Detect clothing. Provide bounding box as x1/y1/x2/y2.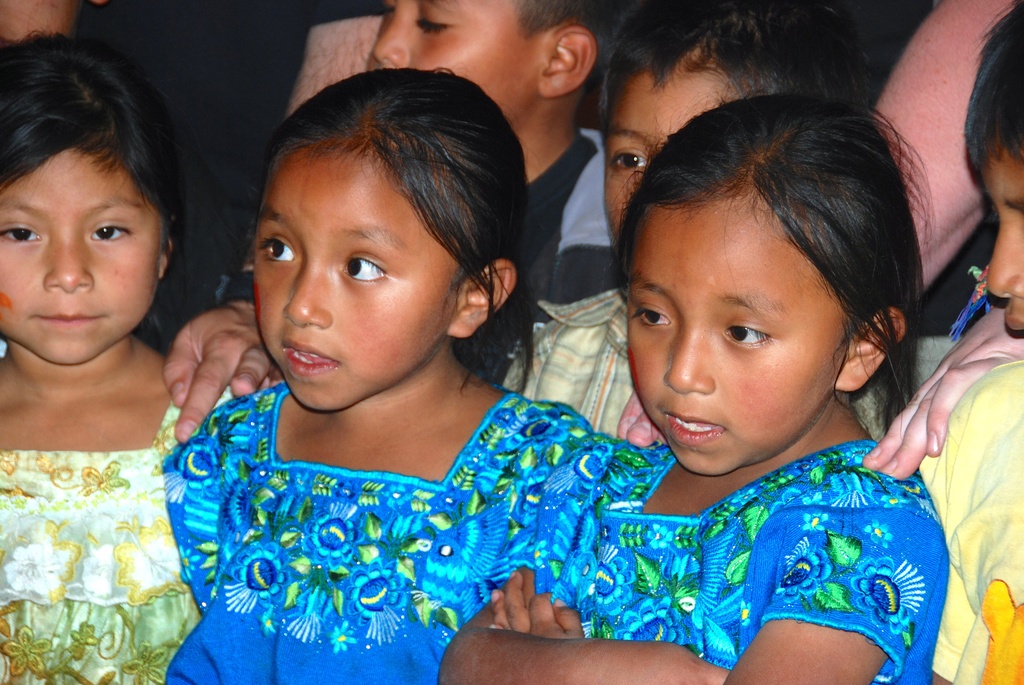
915/358/1023/684.
